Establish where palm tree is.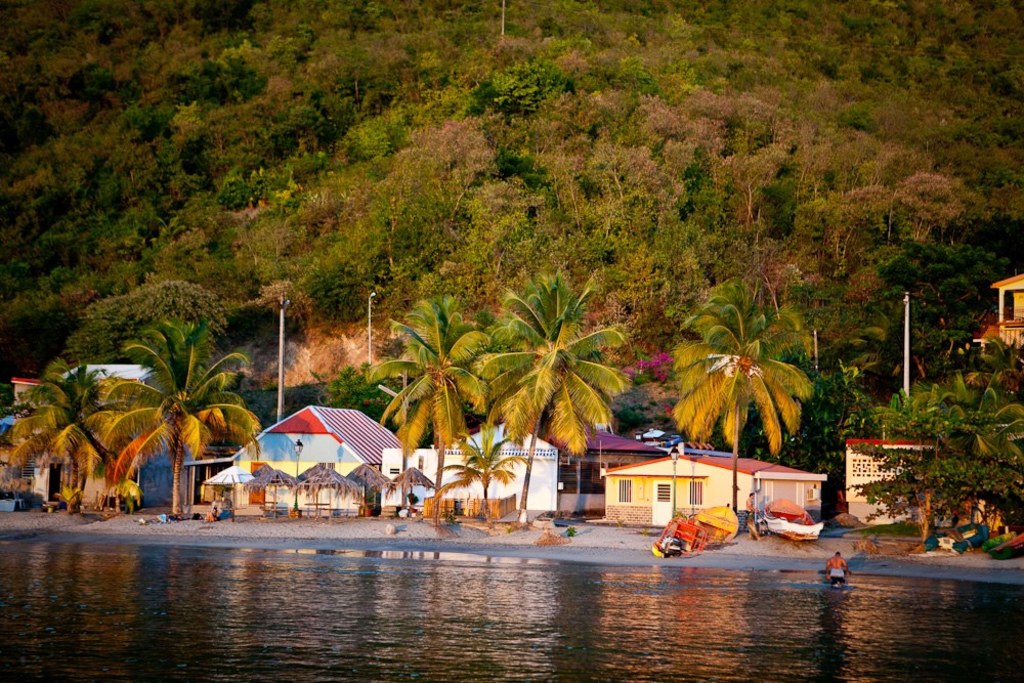
Established at box(439, 276, 632, 526).
